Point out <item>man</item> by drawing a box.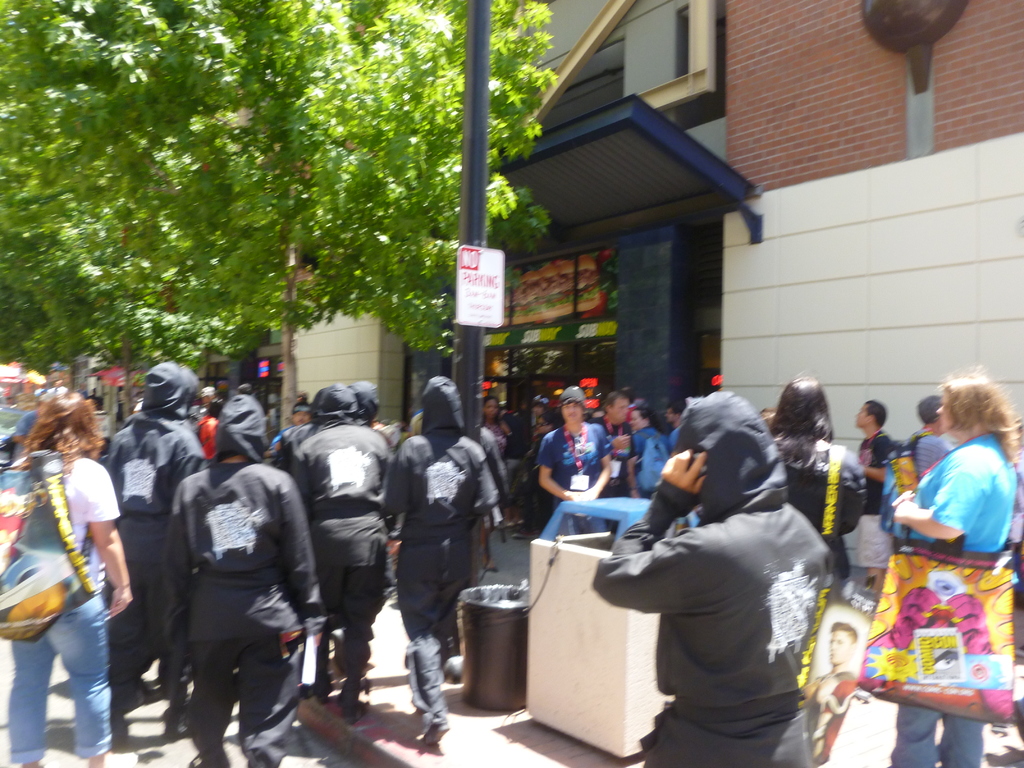
locate(880, 367, 1023, 767).
